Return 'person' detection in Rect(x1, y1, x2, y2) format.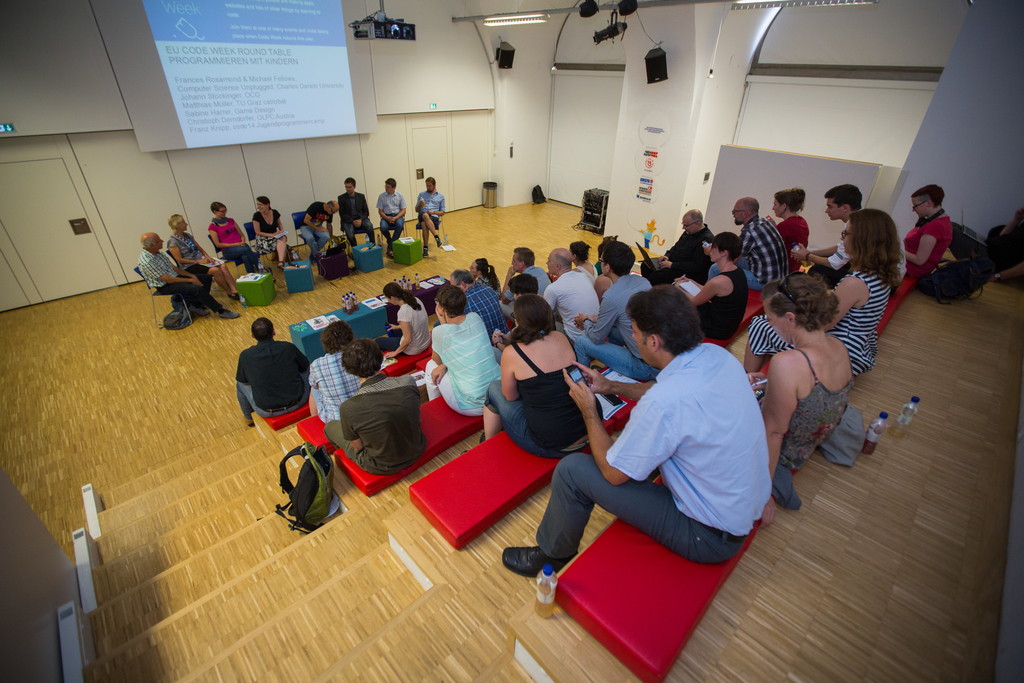
Rect(509, 244, 546, 290).
